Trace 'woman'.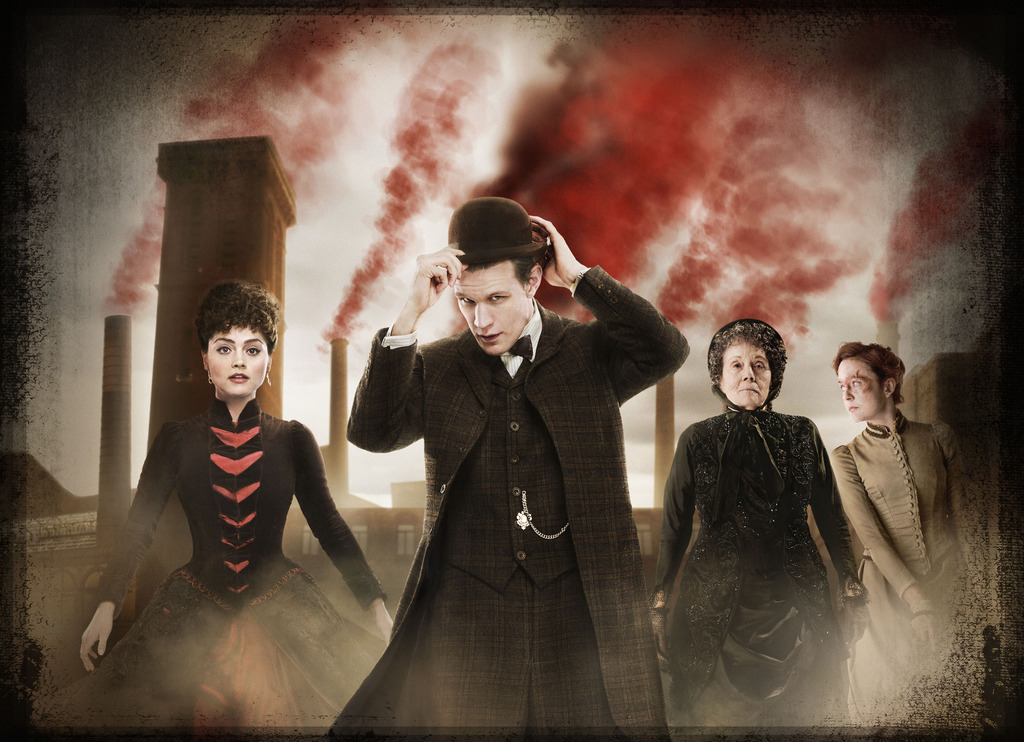
Traced to region(651, 320, 876, 727).
